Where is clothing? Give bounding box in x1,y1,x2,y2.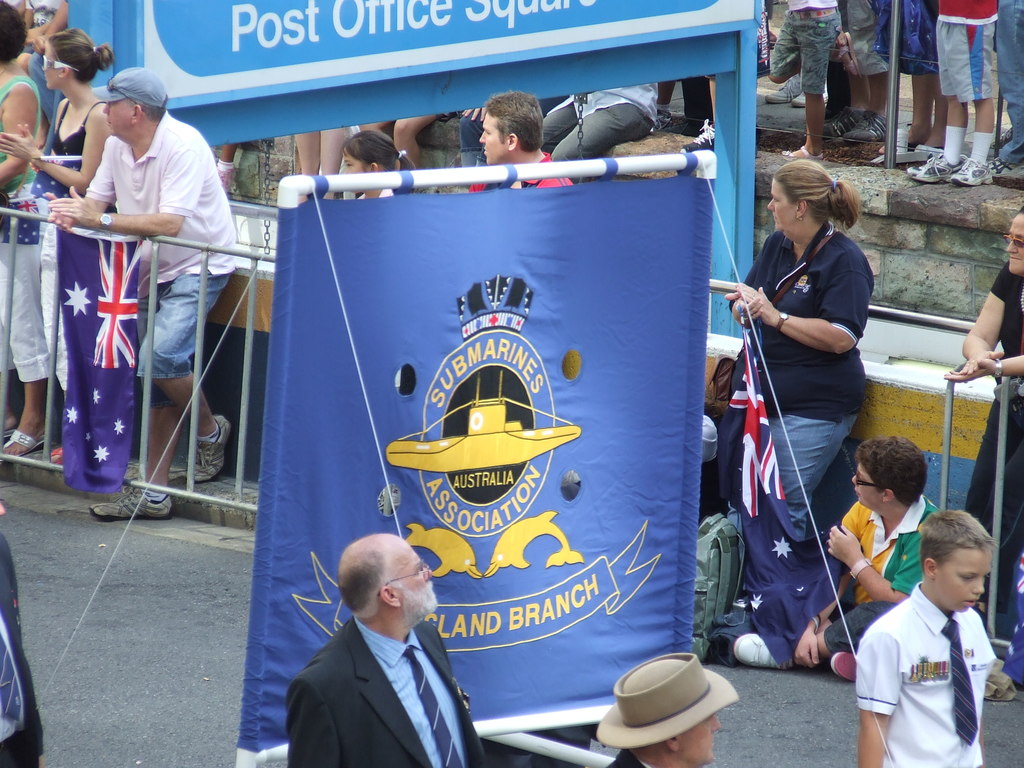
0,70,48,401.
